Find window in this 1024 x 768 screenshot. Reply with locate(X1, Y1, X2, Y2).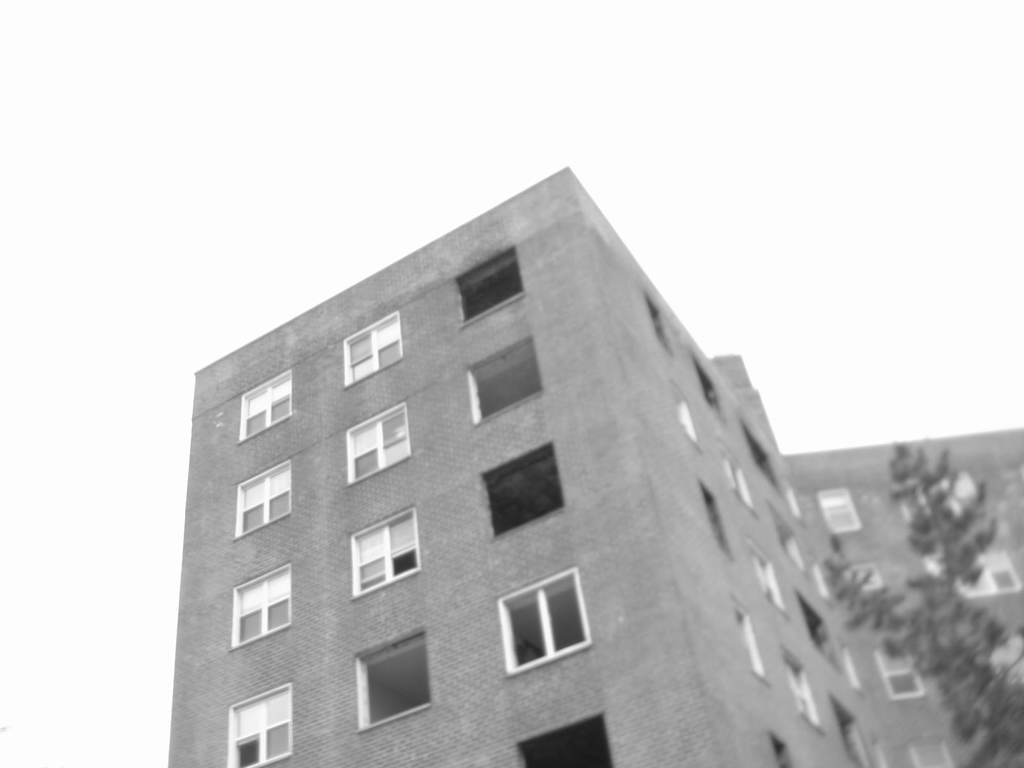
locate(519, 715, 617, 767).
